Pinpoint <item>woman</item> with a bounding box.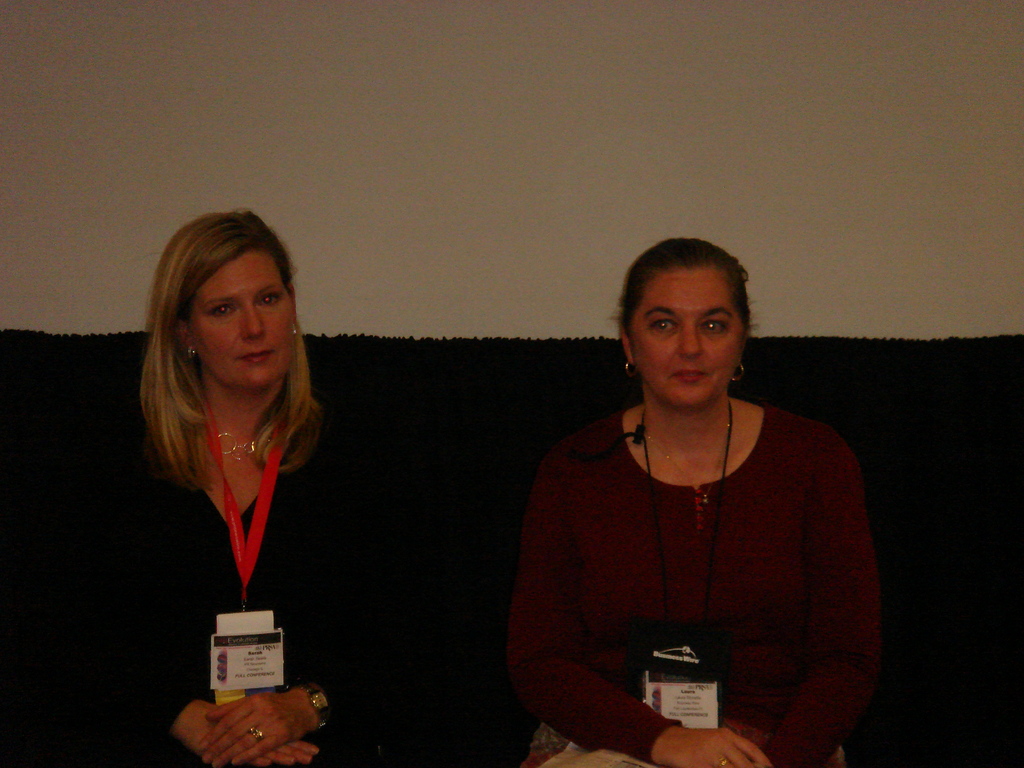
detection(500, 232, 877, 767).
